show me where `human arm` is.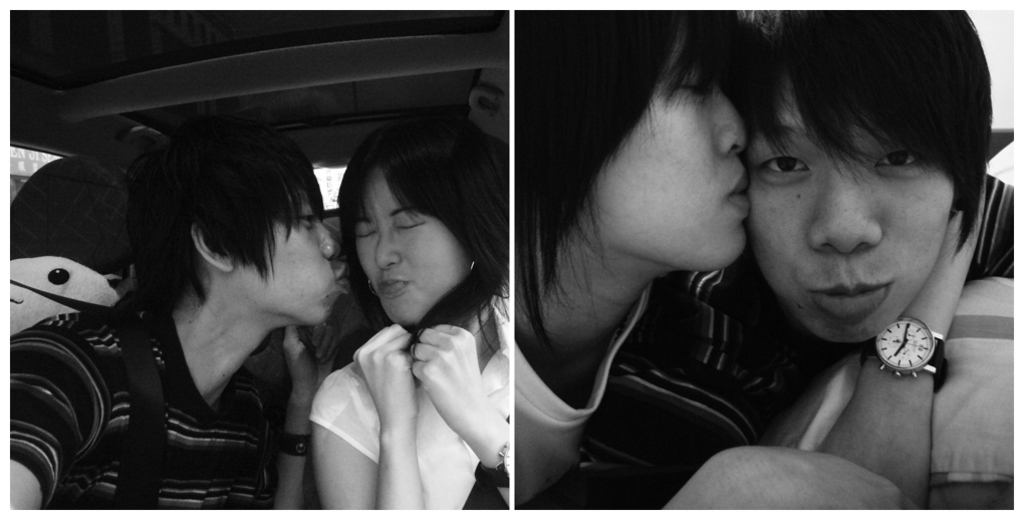
`human arm` is at 660/429/906/510.
